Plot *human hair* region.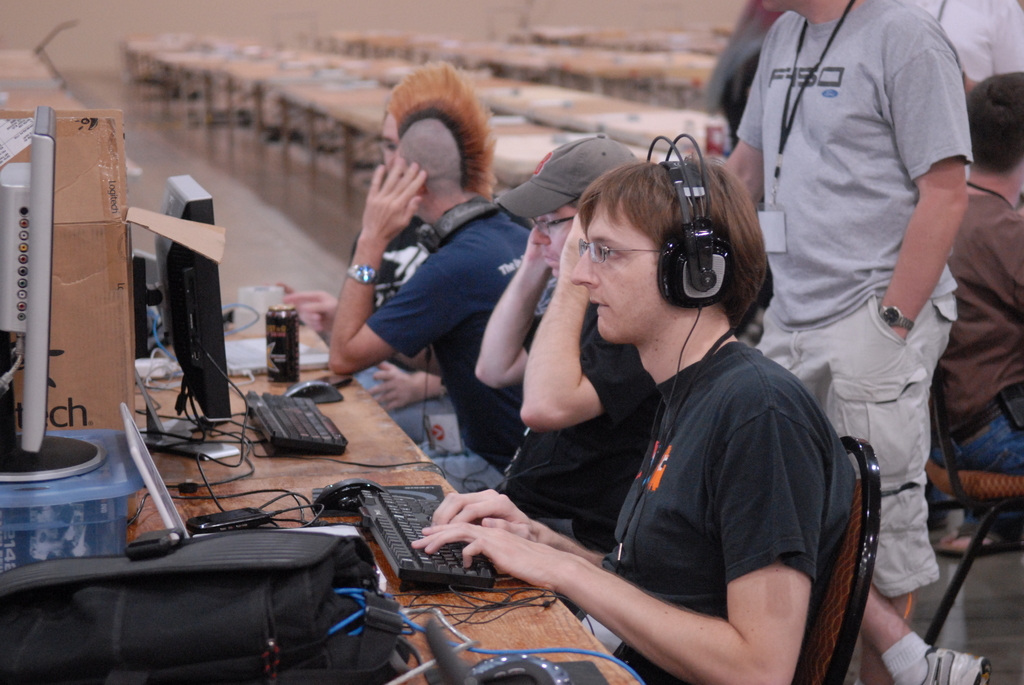
Plotted at select_region(564, 157, 772, 344).
